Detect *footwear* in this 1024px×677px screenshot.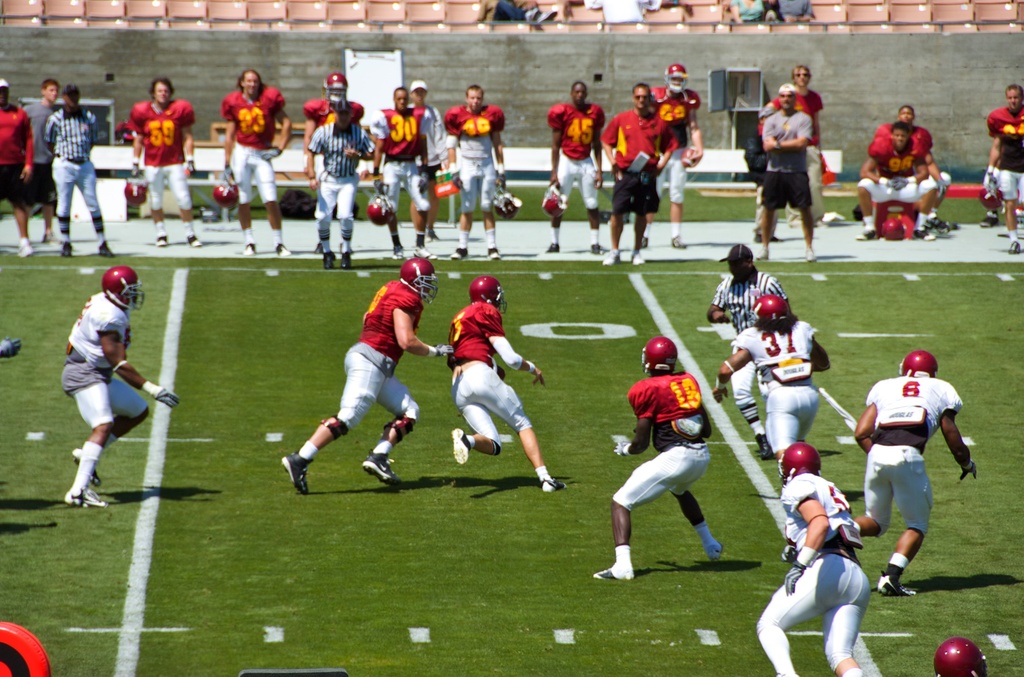
Detection: <bbox>62, 243, 71, 257</bbox>.
